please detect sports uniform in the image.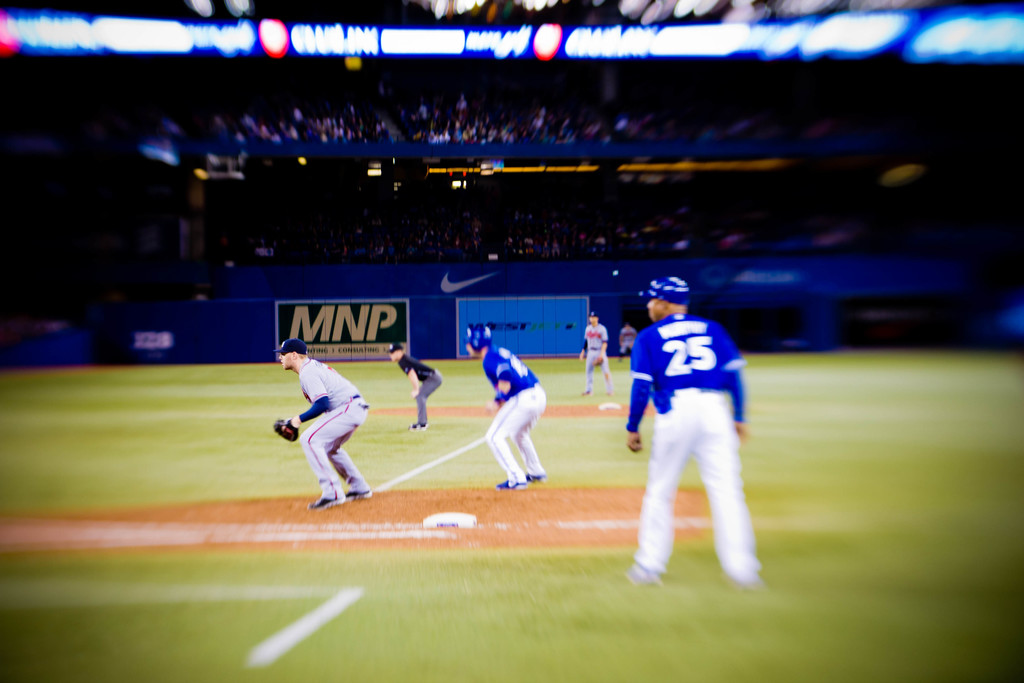
[x1=583, y1=315, x2=616, y2=394].
